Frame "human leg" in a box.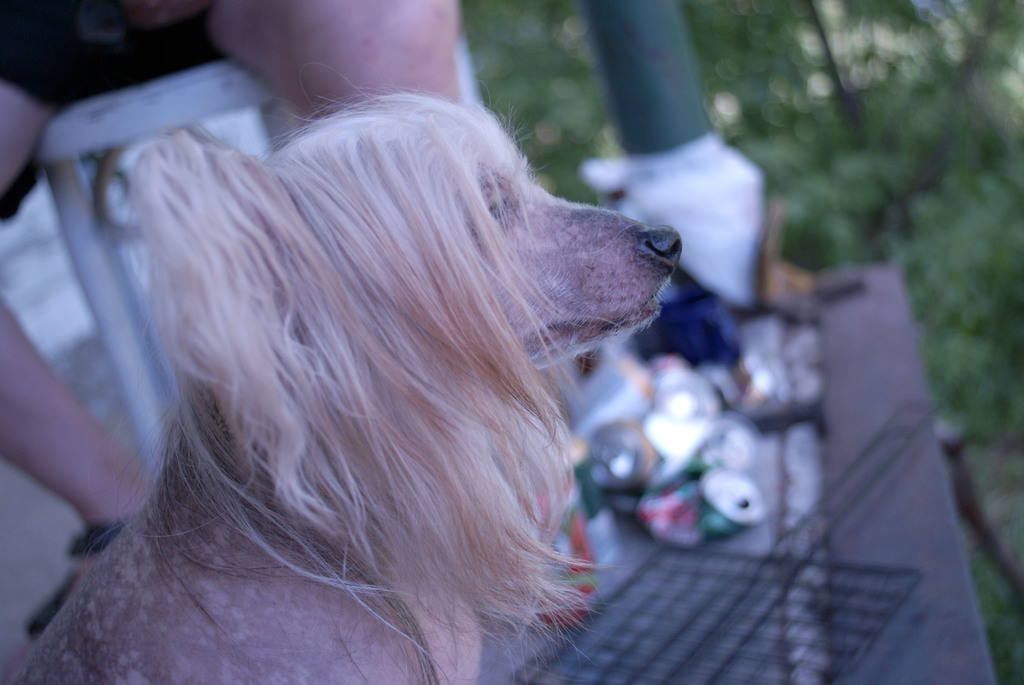
l=210, t=0, r=460, b=102.
